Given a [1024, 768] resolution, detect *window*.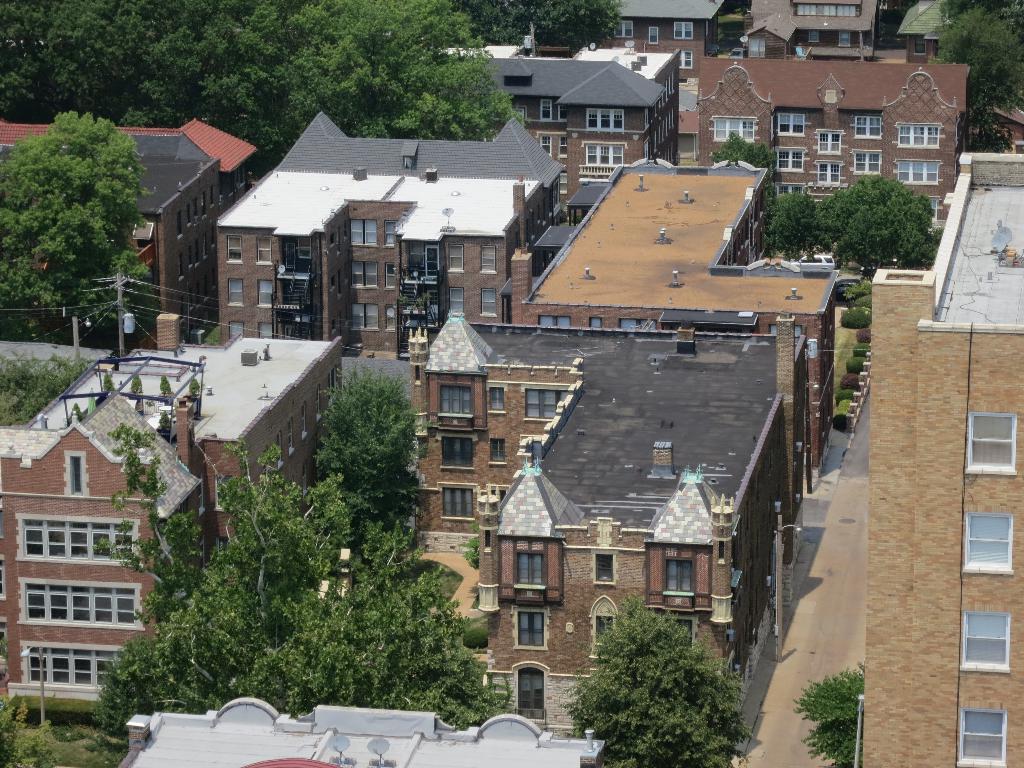
left=856, top=116, right=882, bottom=138.
